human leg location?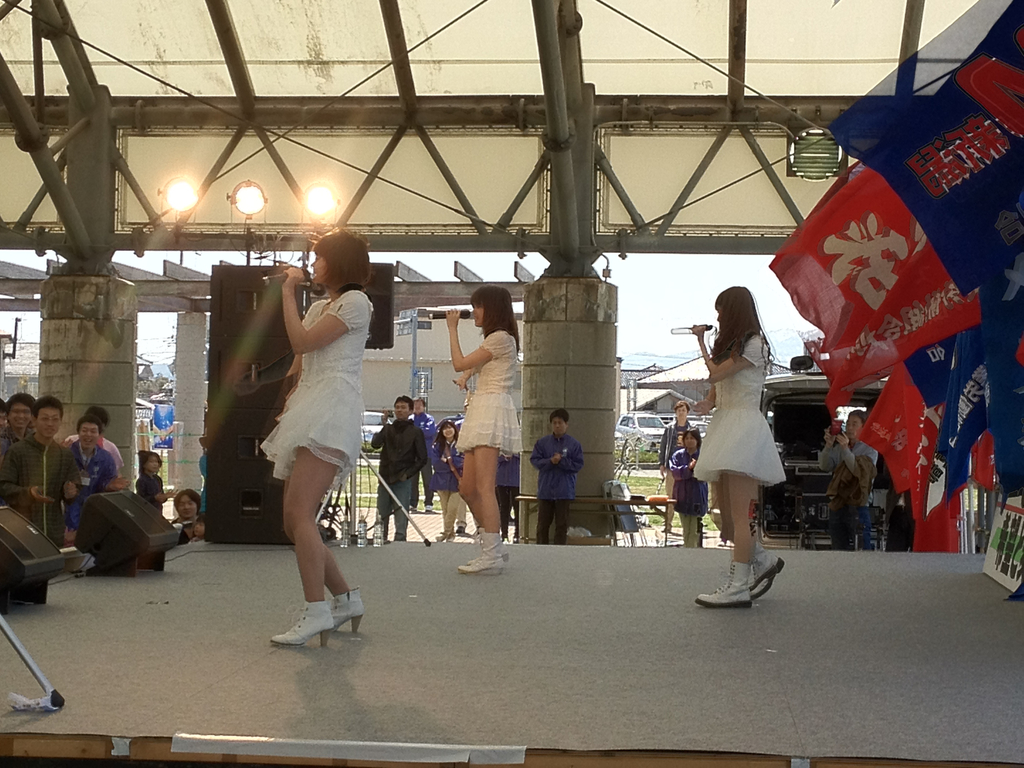
BBox(390, 500, 410, 536)
